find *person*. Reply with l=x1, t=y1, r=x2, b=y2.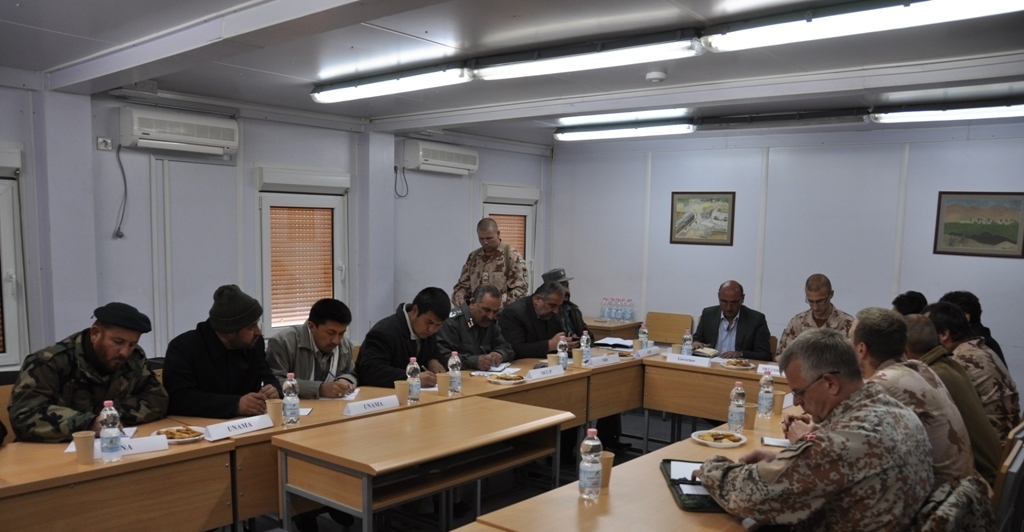
l=539, t=259, r=598, b=342.
